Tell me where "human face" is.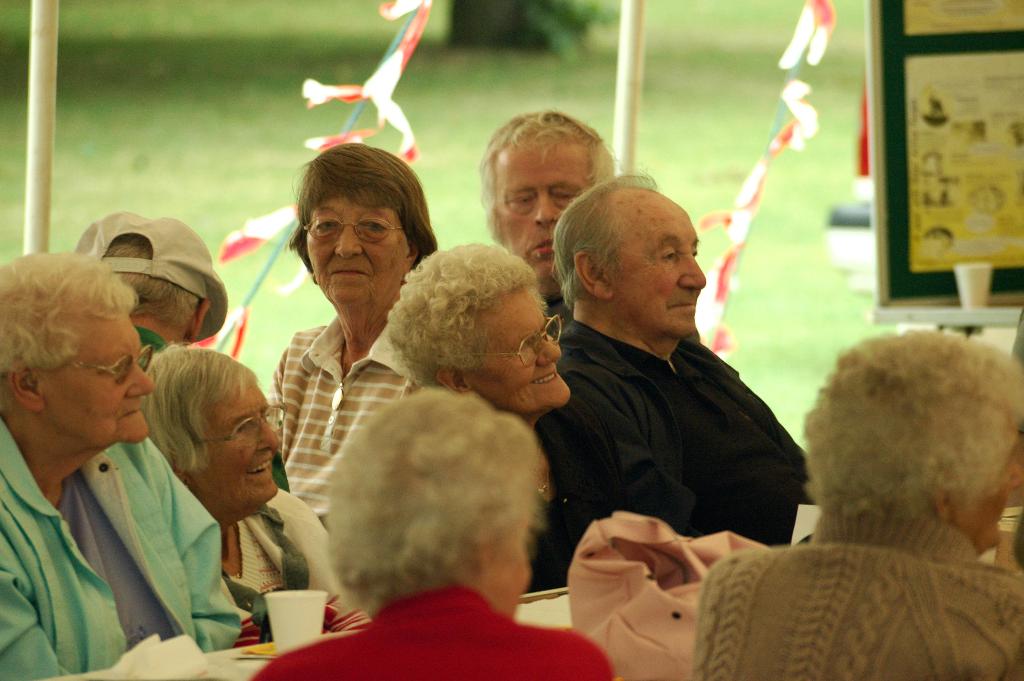
"human face" is at [954, 449, 1023, 550].
